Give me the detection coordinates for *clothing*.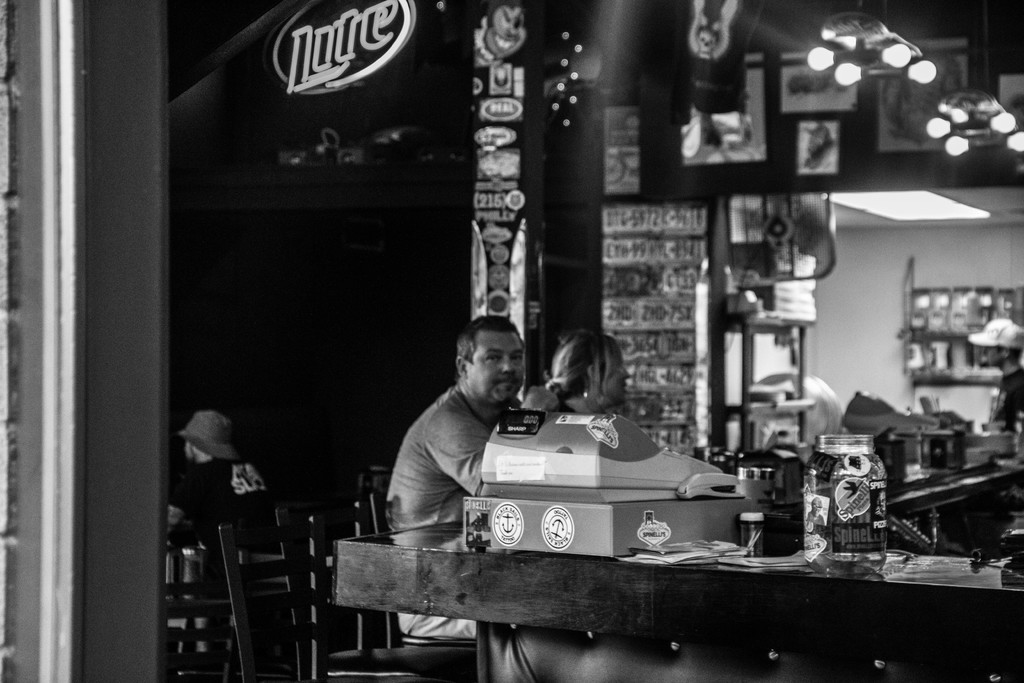
bbox=[170, 454, 266, 539].
